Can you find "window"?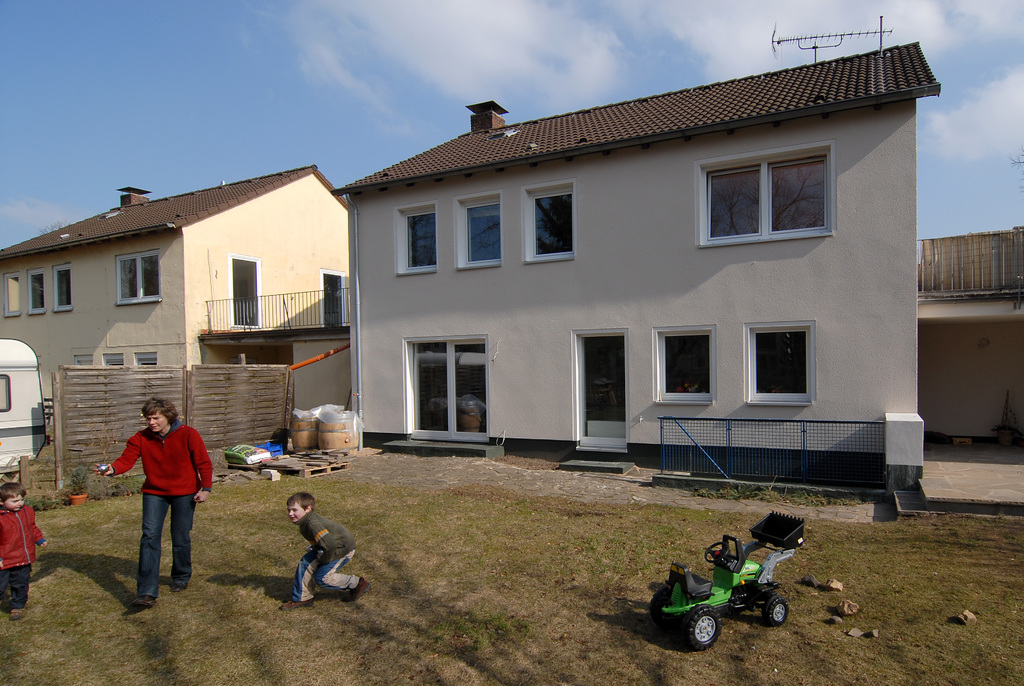
Yes, bounding box: {"left": 51, "top": 264, "right": 73, "bottom": 309}.
